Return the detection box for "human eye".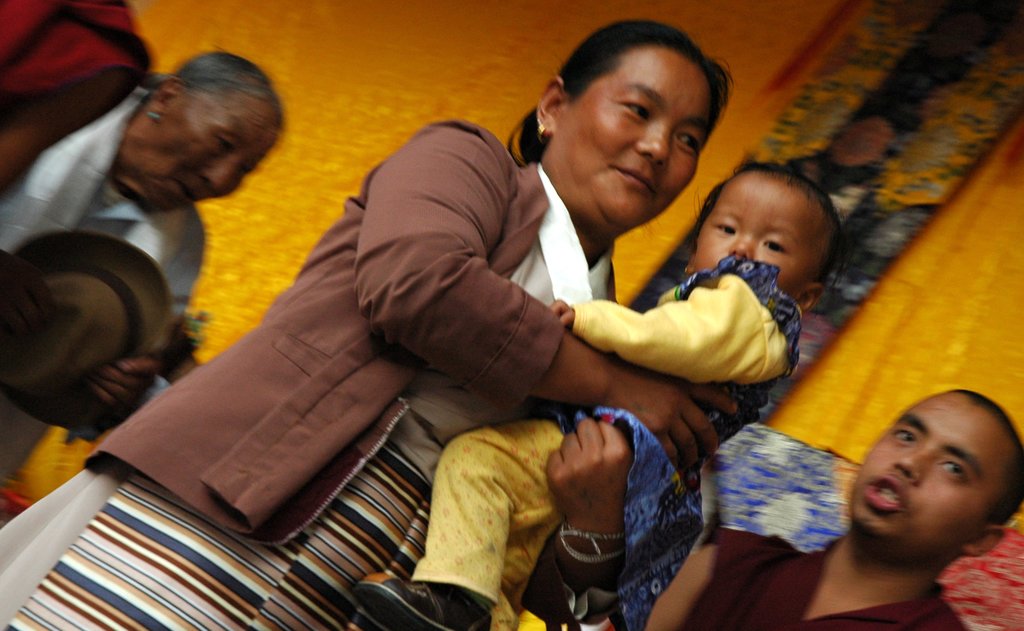
bbox=[934, 456, 968, 484].
